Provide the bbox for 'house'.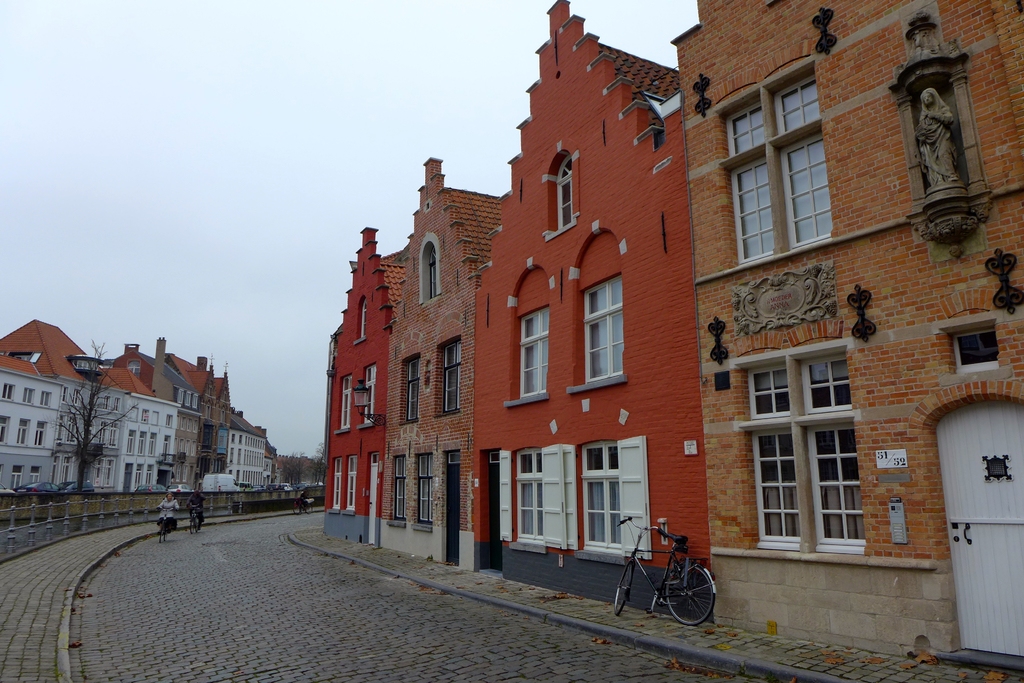
box(371, 150, 539, 556).
